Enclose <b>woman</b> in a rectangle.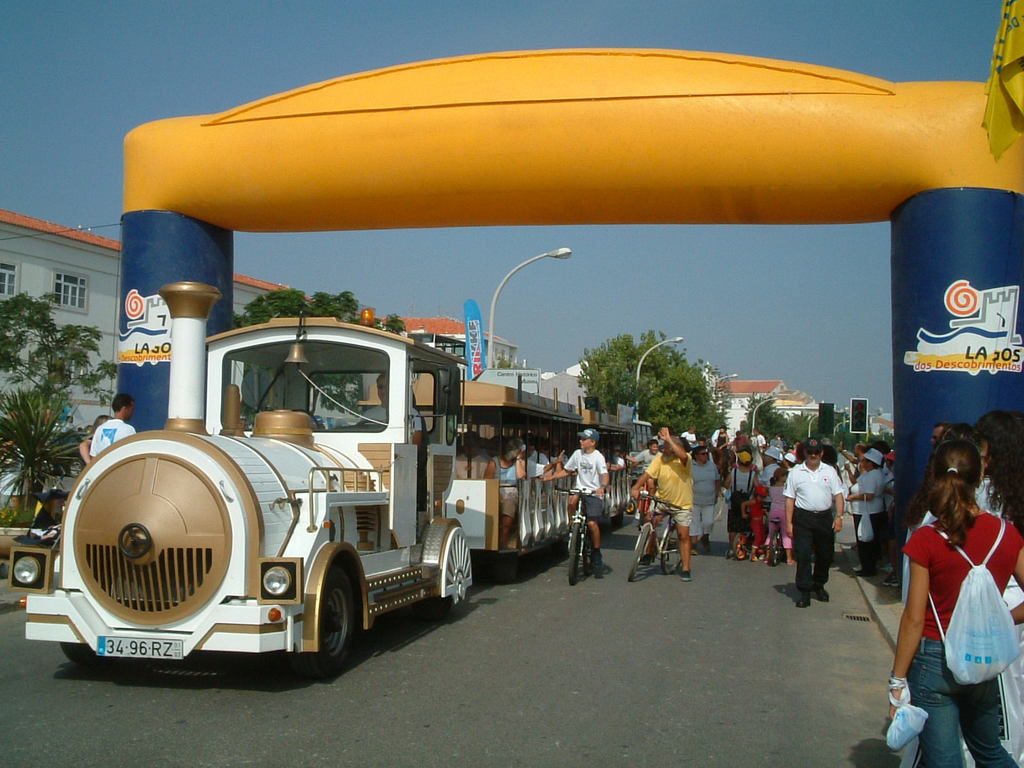
locate(843, 443, 887, 567).
